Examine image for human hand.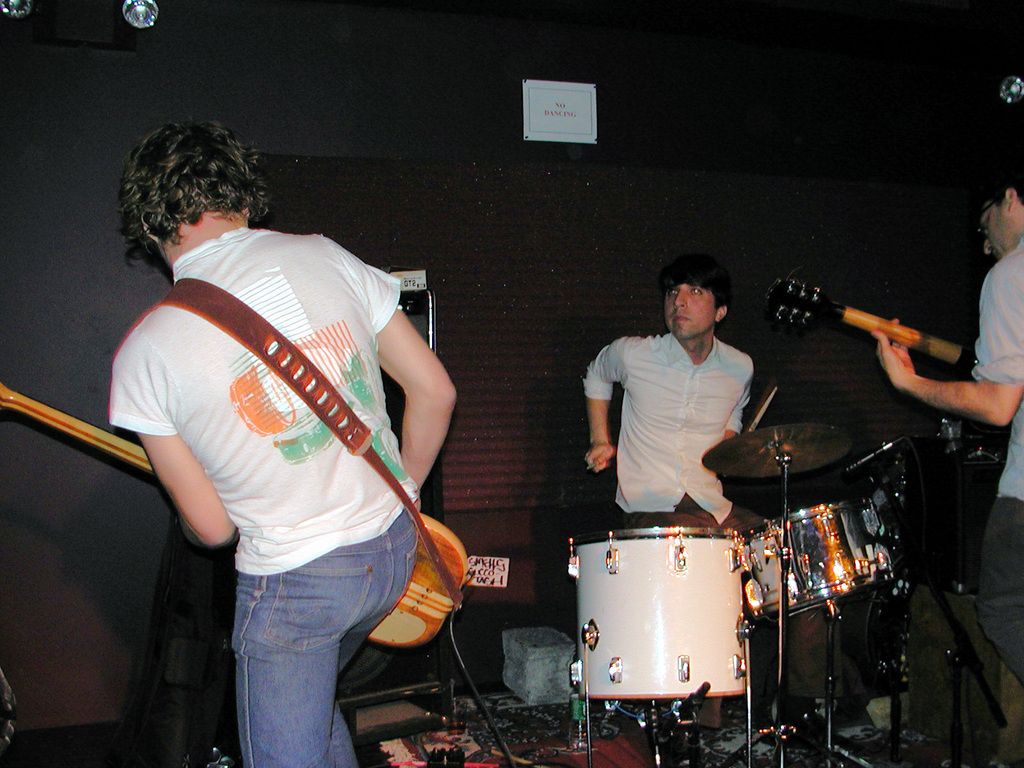
Examination result: 871/317/915/383.
